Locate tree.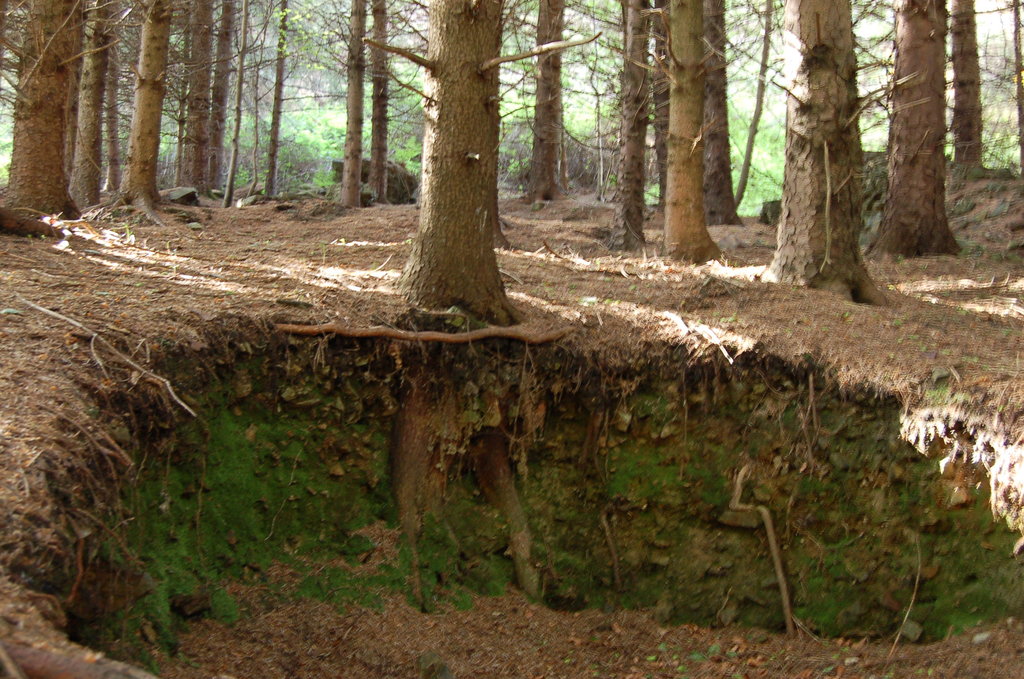
Bounding box: region(867, 0, 960, 251).
